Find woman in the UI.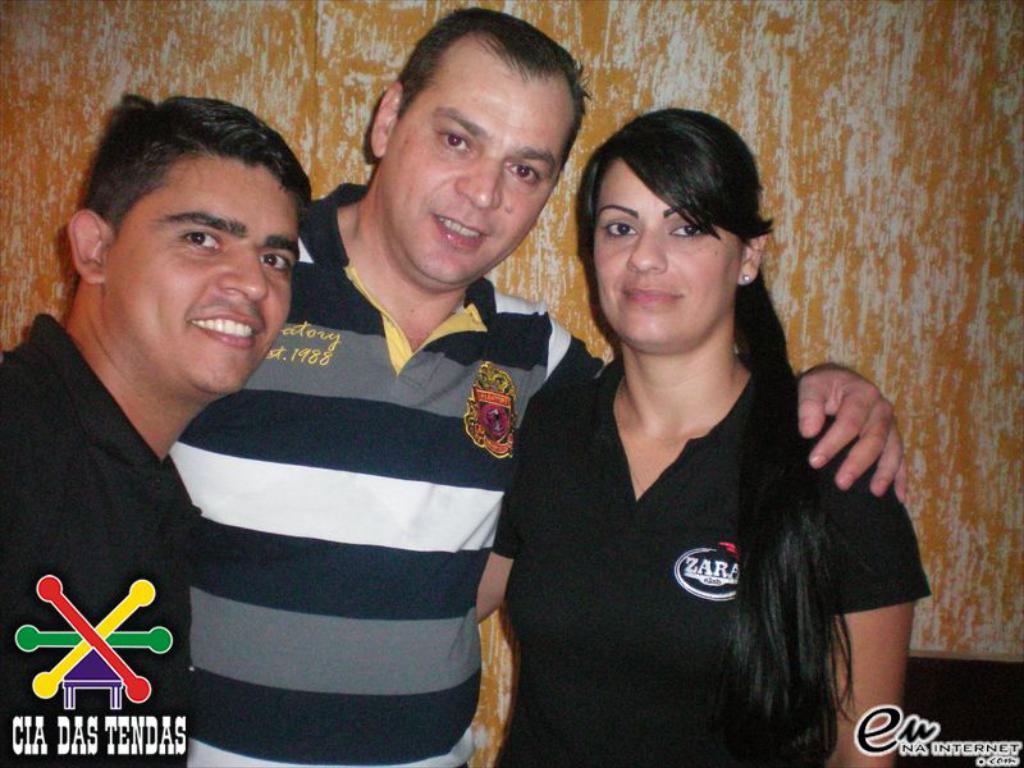
UI element at left=477, top=90, right=905, bottom=767.
